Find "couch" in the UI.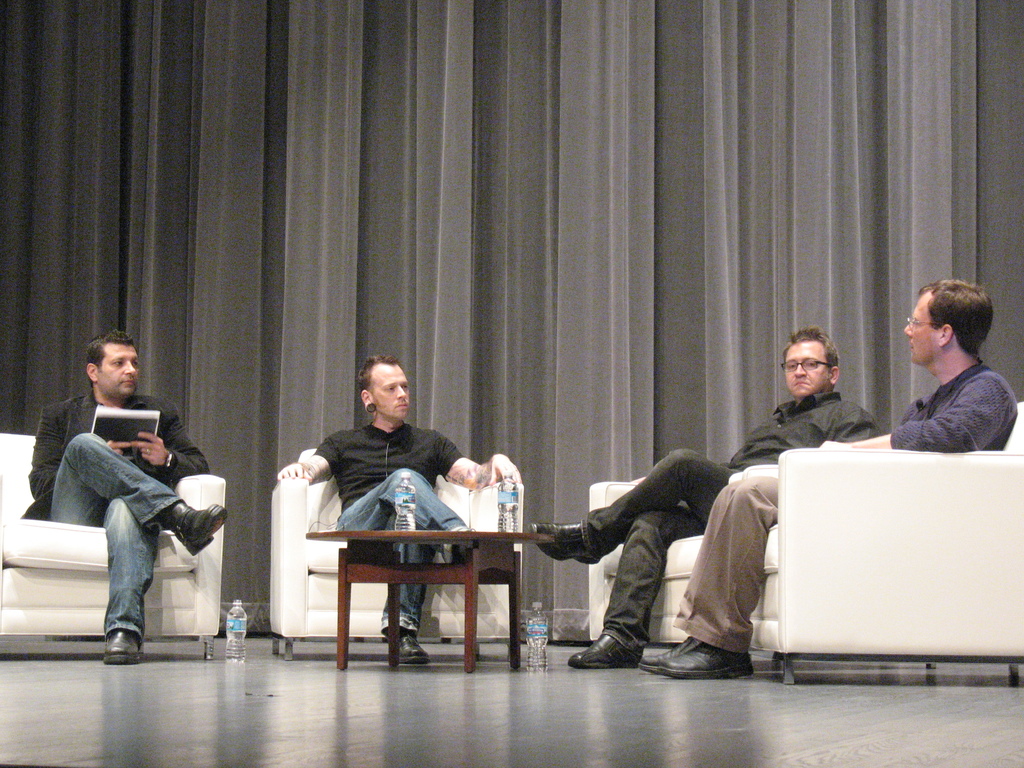
UI element at pyautogui.locateOnScreen(588, 399, 1023, 685).
